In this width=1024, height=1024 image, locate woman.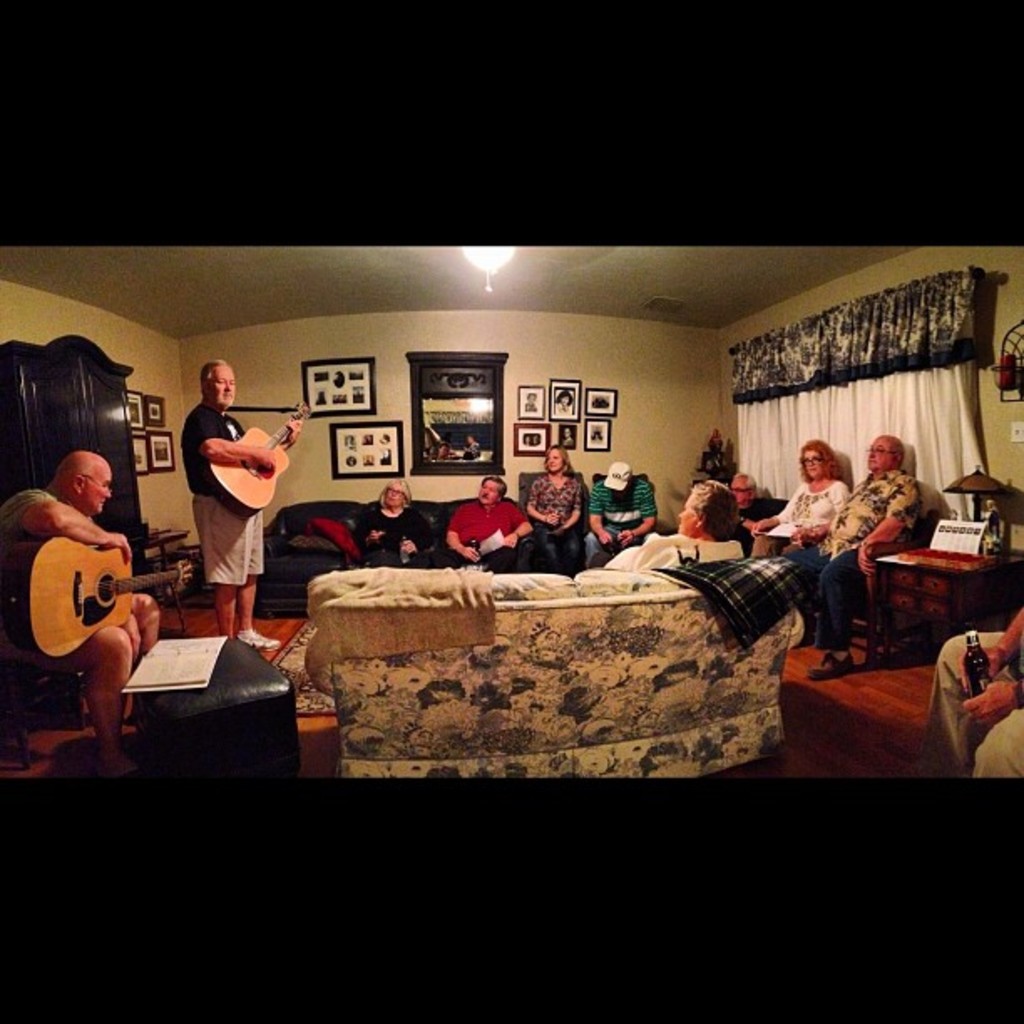
Bounding box: bbox=(527, 442, 592, 576).
